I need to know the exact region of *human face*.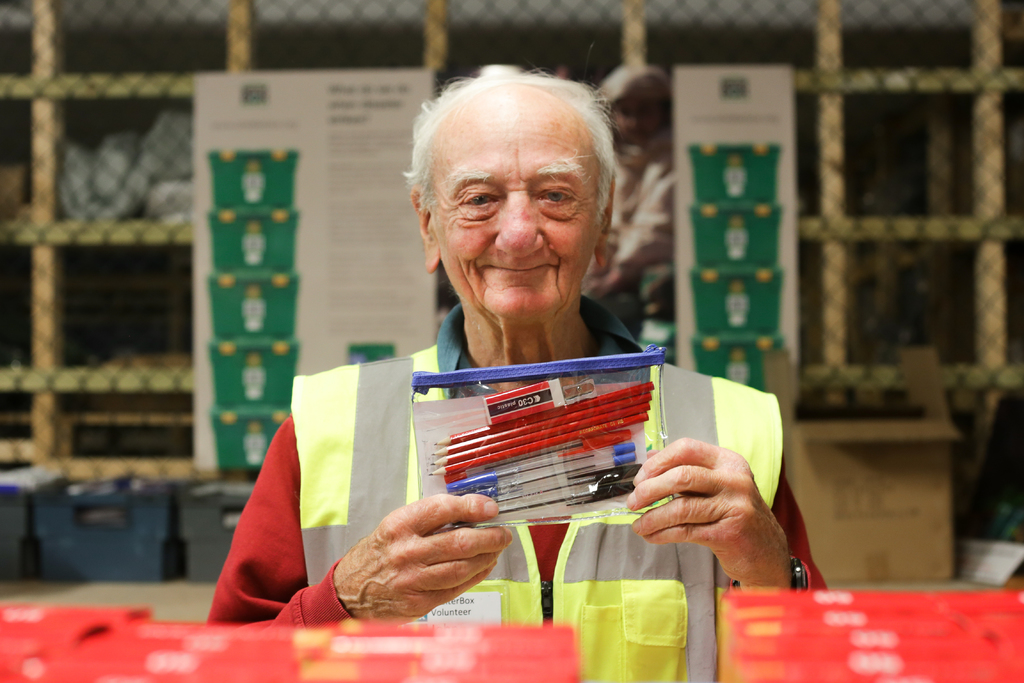
Region: left=610, top=91, right=668, bottom=154.
